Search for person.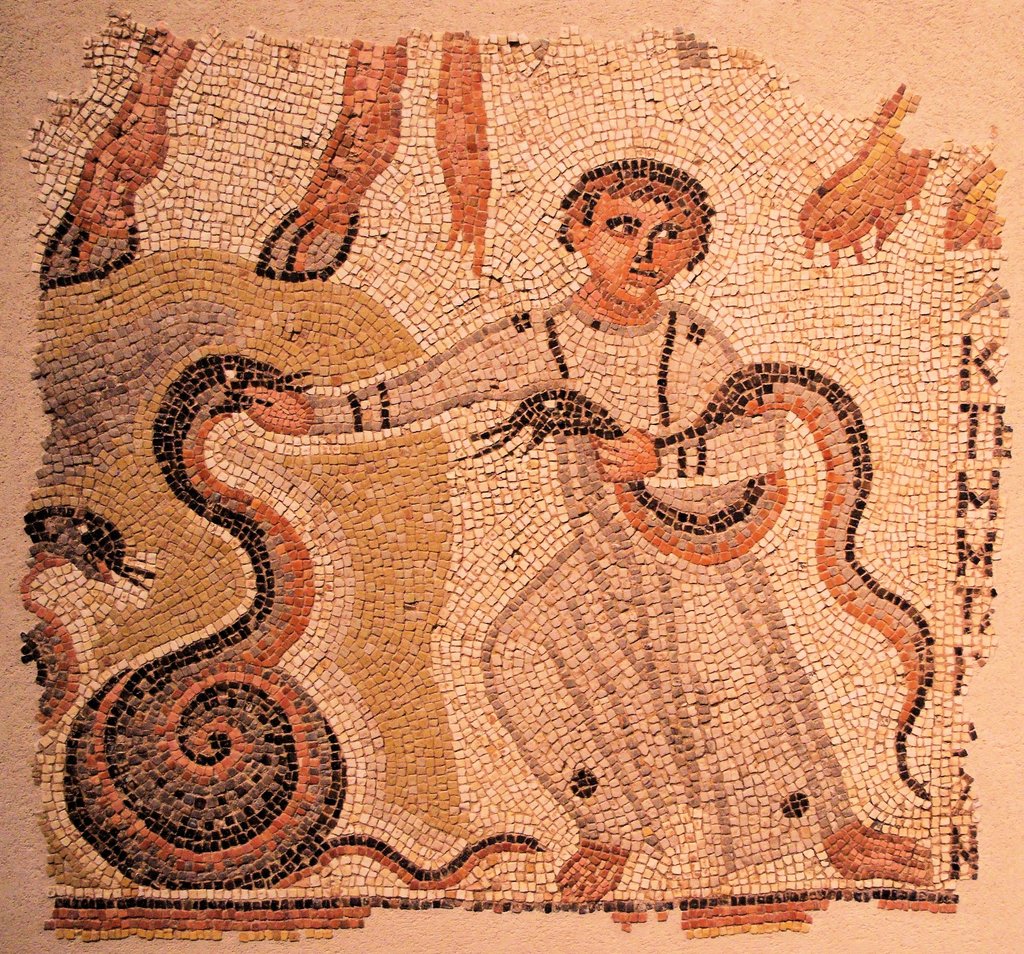
Found at [x1=240, y1=158, x2=937, y2=903].
